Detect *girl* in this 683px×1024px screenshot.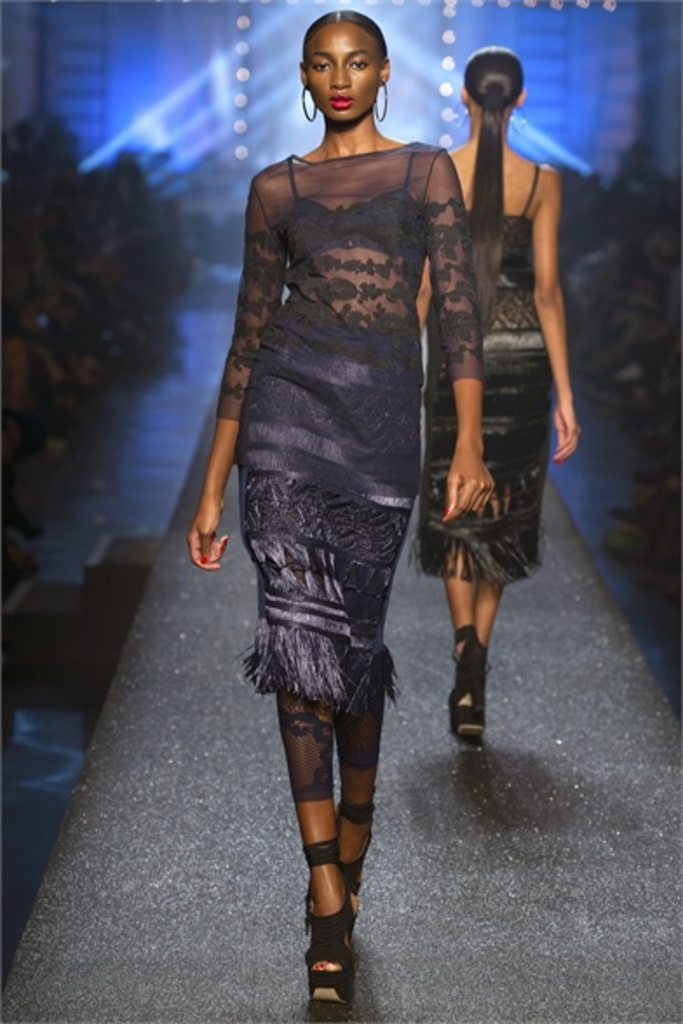
Detection: detection(416, 40, 582, 738).
